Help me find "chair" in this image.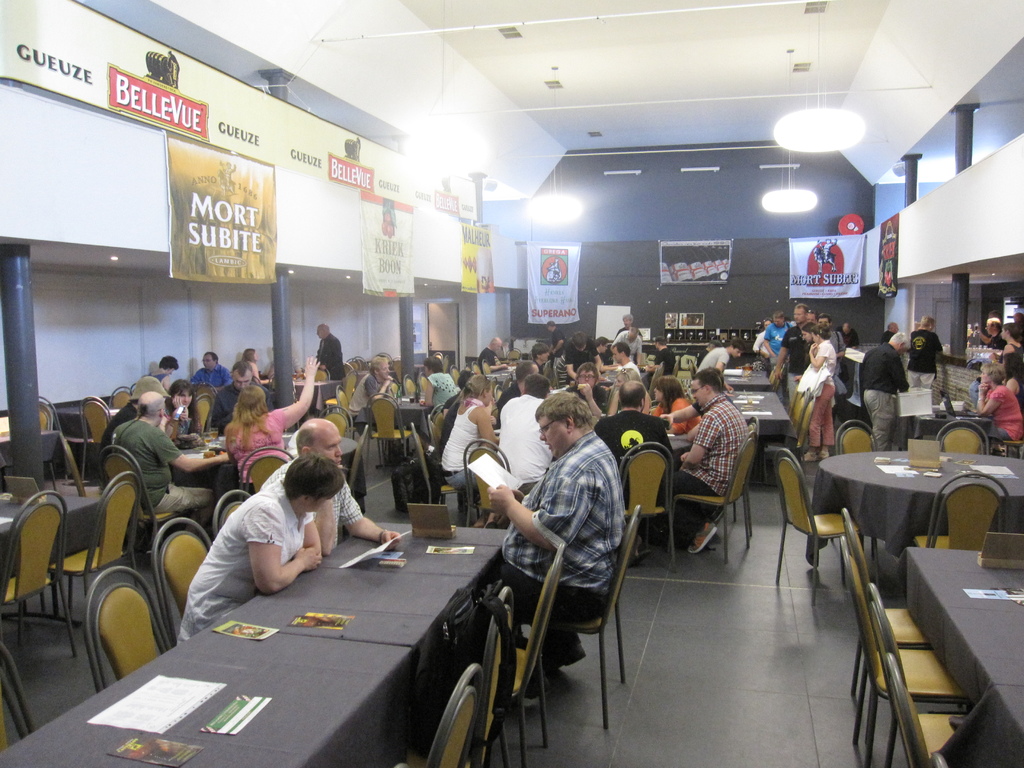
Found it: <box>38,393,66,483</box>.
